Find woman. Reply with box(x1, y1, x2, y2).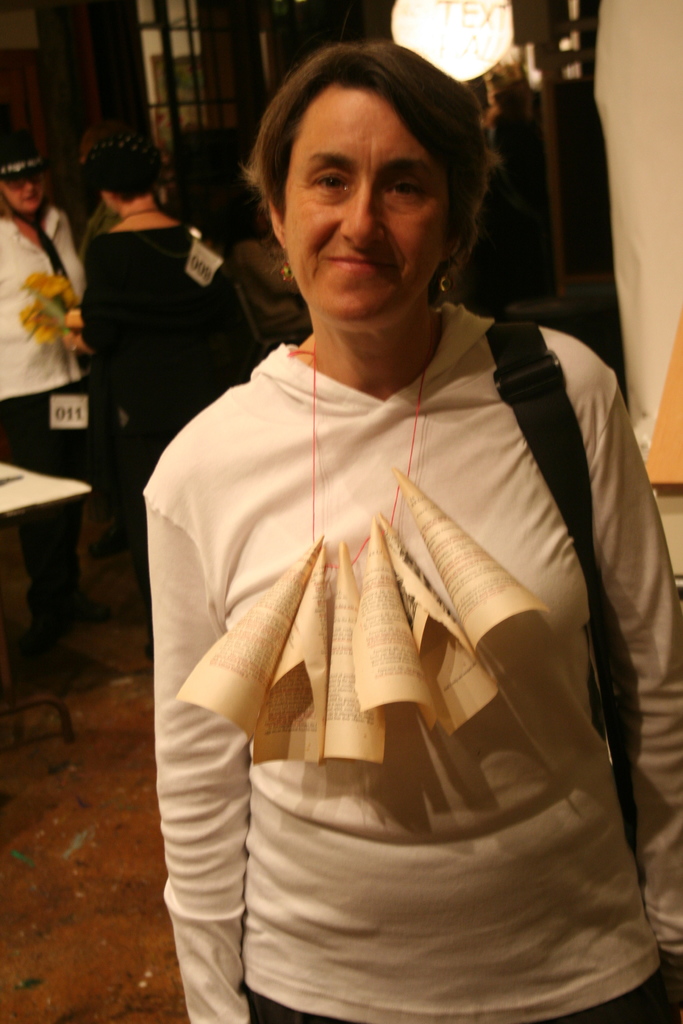
box(0, 111, 134, 639).
